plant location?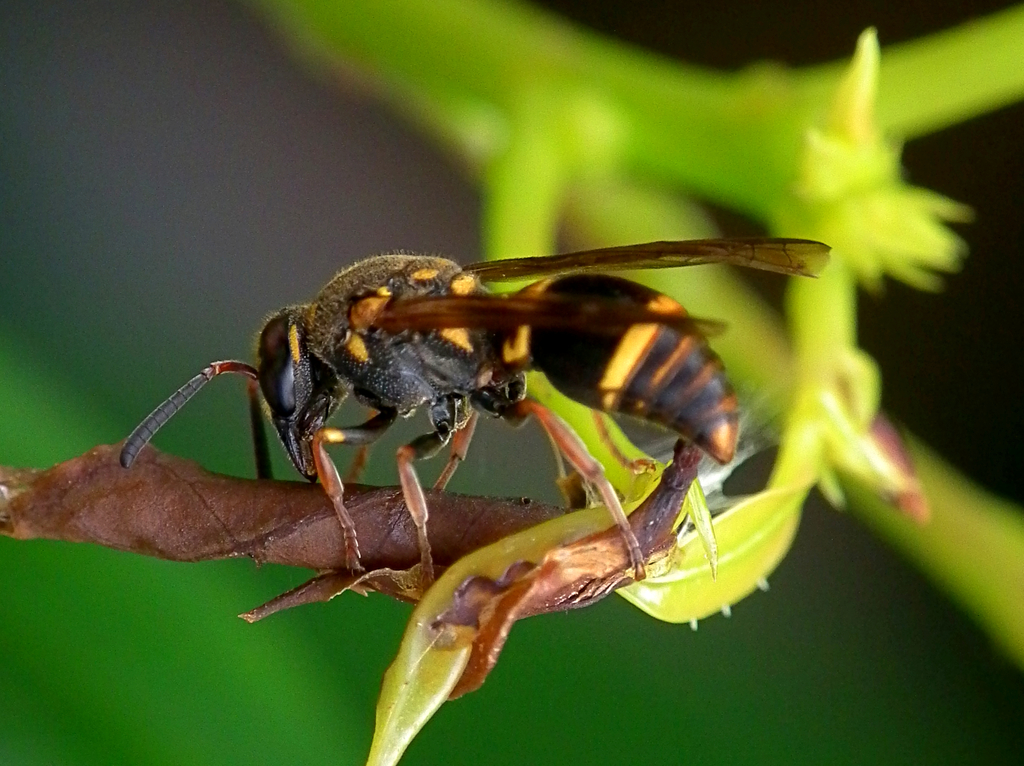
region(0, 0, 1023, 765)
